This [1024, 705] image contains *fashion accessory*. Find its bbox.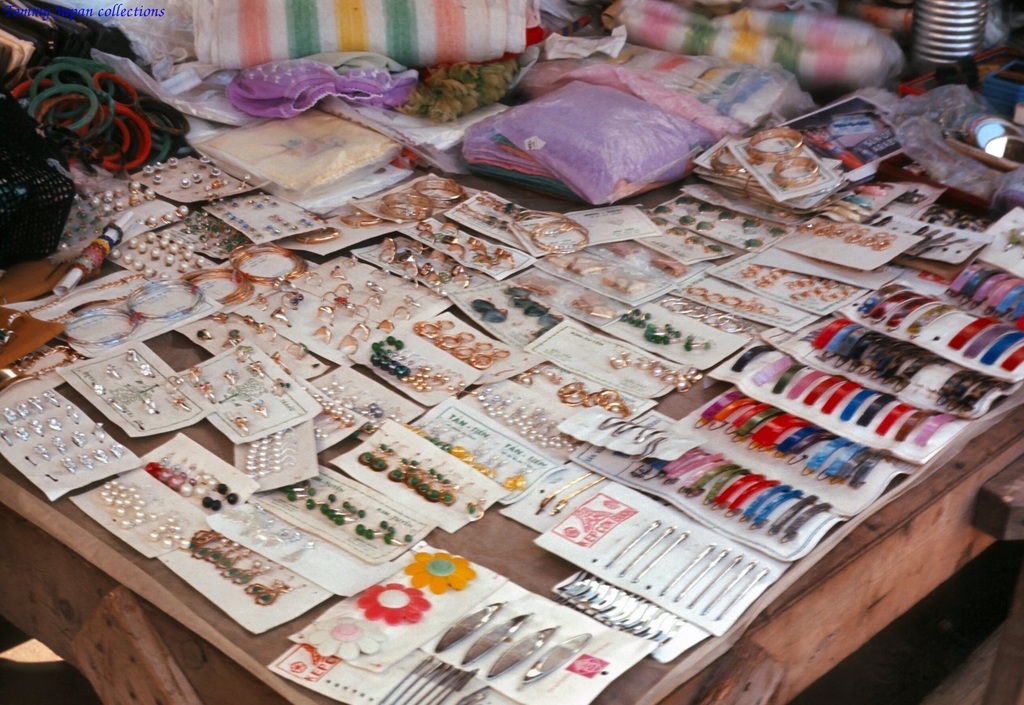
{"left": 730, "top": 342, "right": 773, "bottom": 374}.
